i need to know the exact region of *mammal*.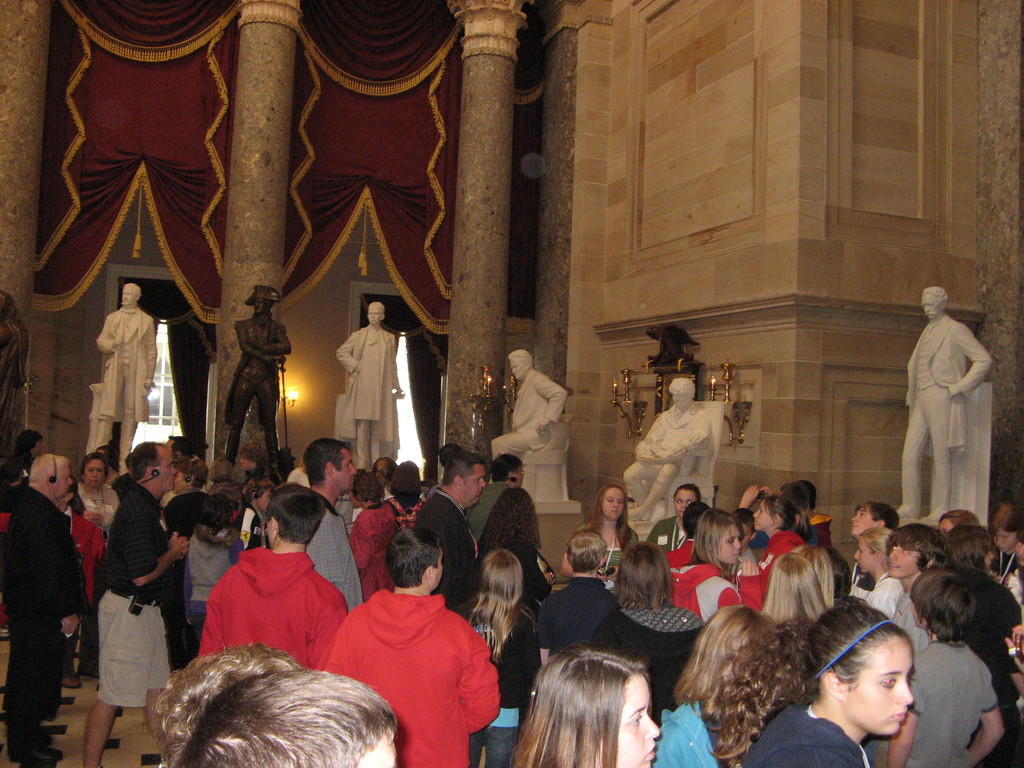
Region: <box>536,525,625,668</box>.
